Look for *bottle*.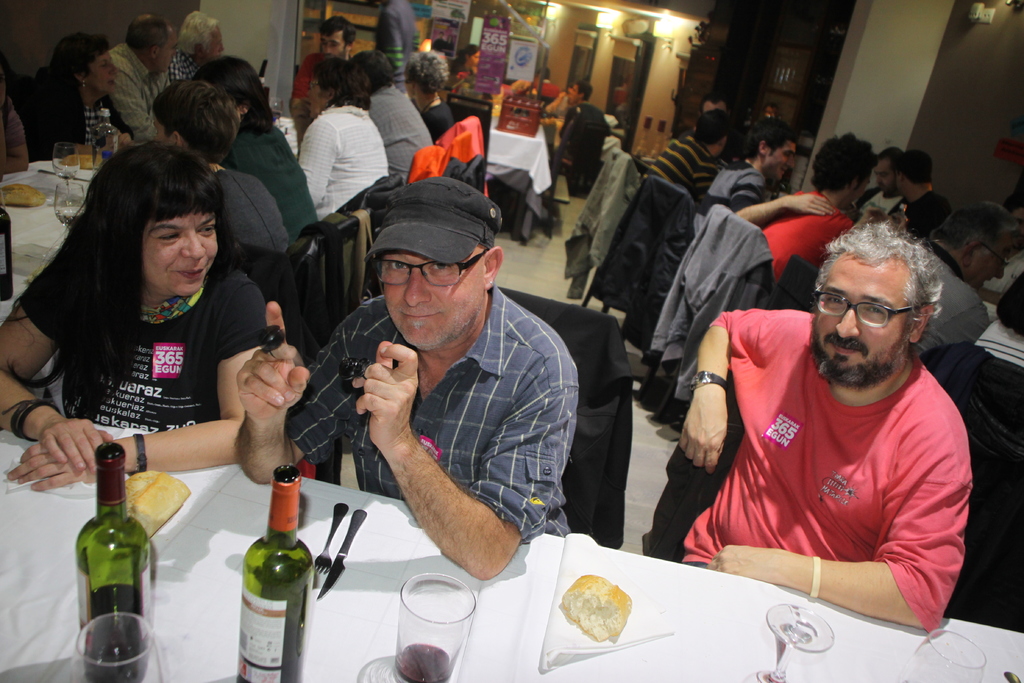
Found: pyautogui.locateOnScreen(75, 441, 157, 661).
